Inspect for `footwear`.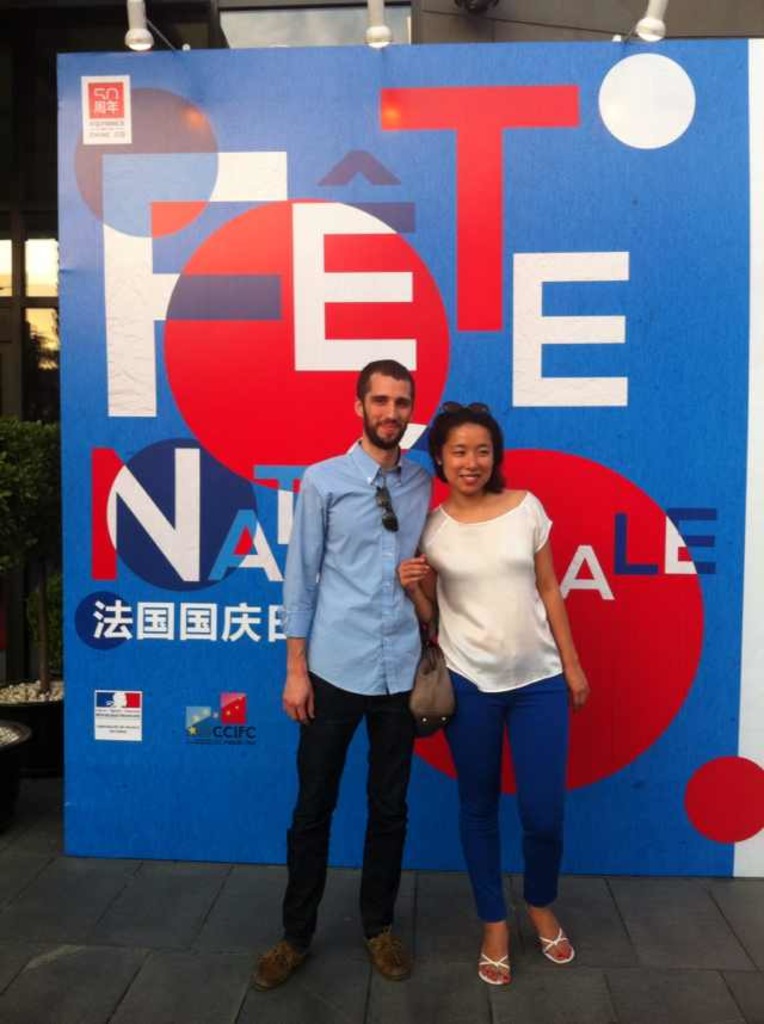
Inspection: 251, 924, 320, 1003.
